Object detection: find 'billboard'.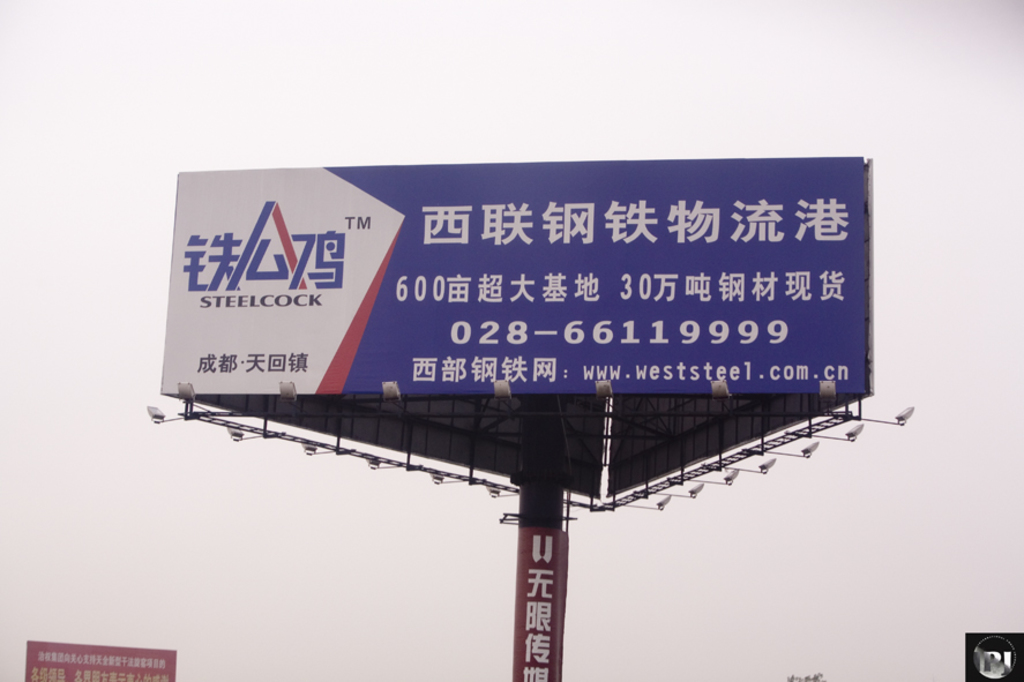
(x1=491, y1=532, x2=562, y2=681).
